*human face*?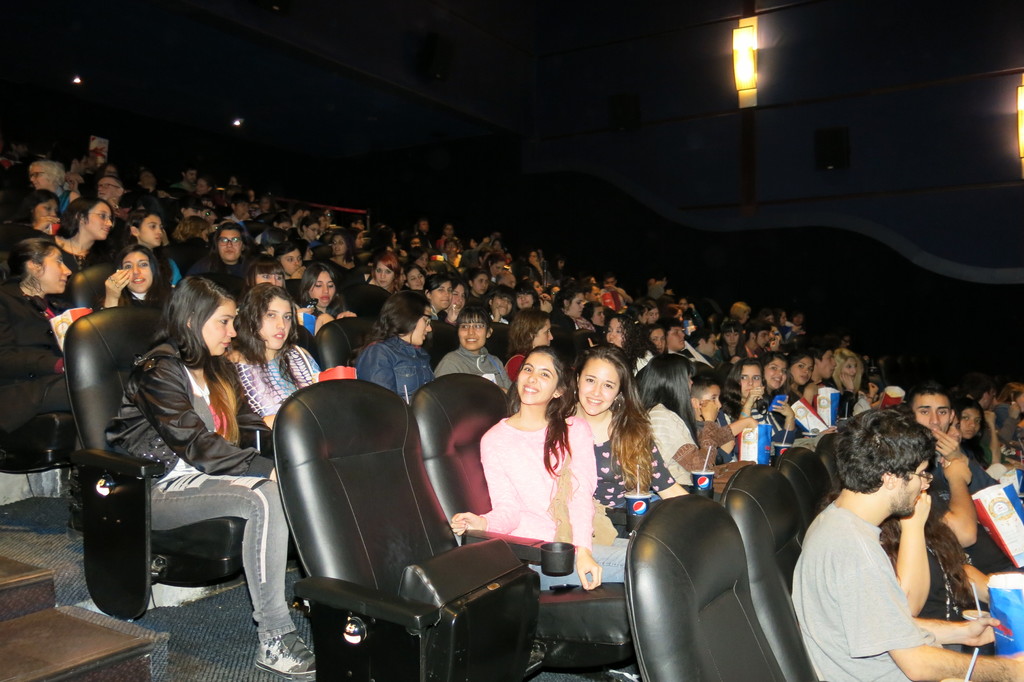
{"x1": 566, "y1": 294, "x2": 581, "y2": 316}
